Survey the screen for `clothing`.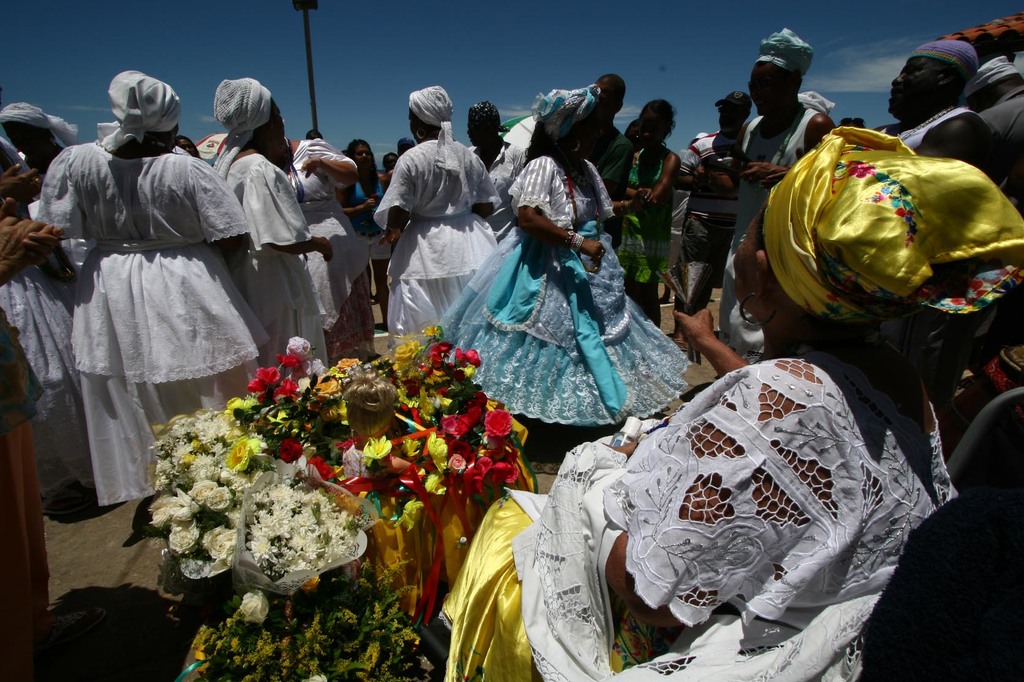
Survey found: box=[716, 104, 822, 360].
